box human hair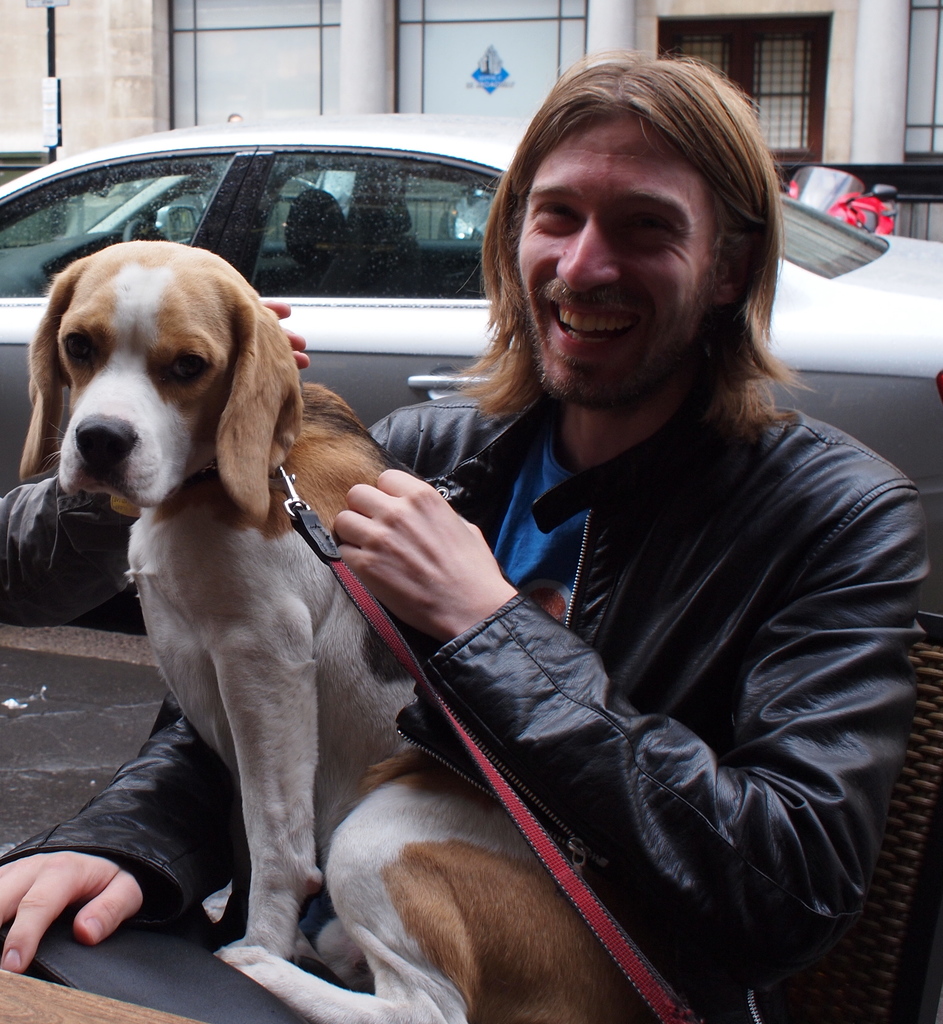
bbox=(455, 48, 801, 501)
